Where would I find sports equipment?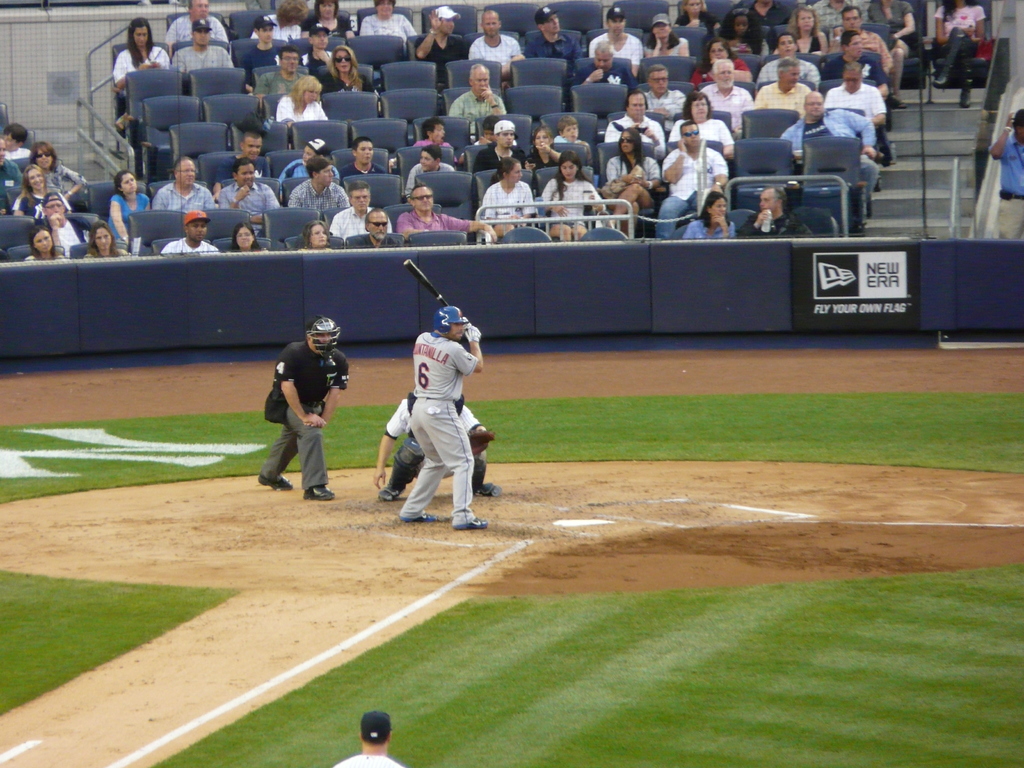
At [x1=467, y1=424, x2=495, y2=455].
